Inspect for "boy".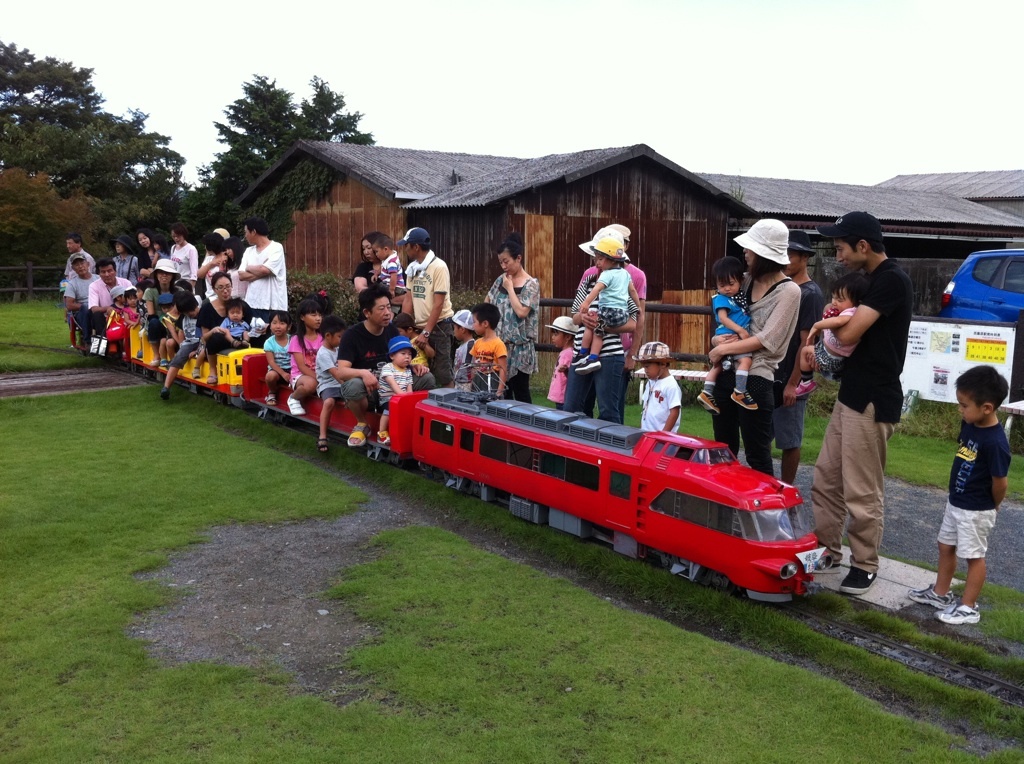
Inspection: bbox=[631, 336, 681, 436].
